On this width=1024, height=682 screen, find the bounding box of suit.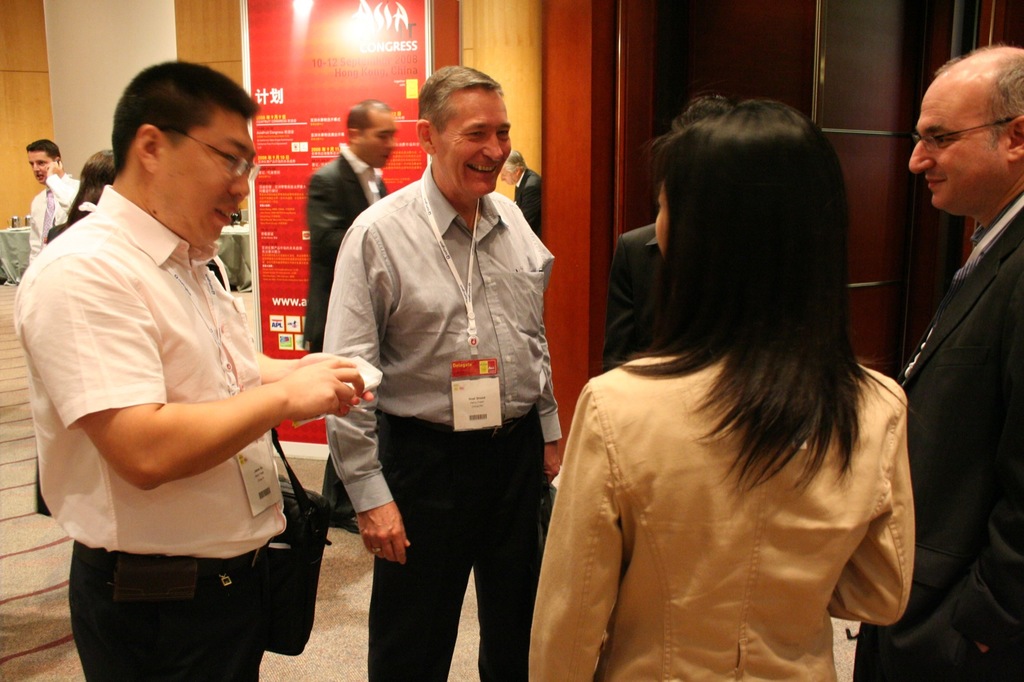
Bounding box: {"left": 607, "top": 226, "right": 663, "bottom": 369}.
